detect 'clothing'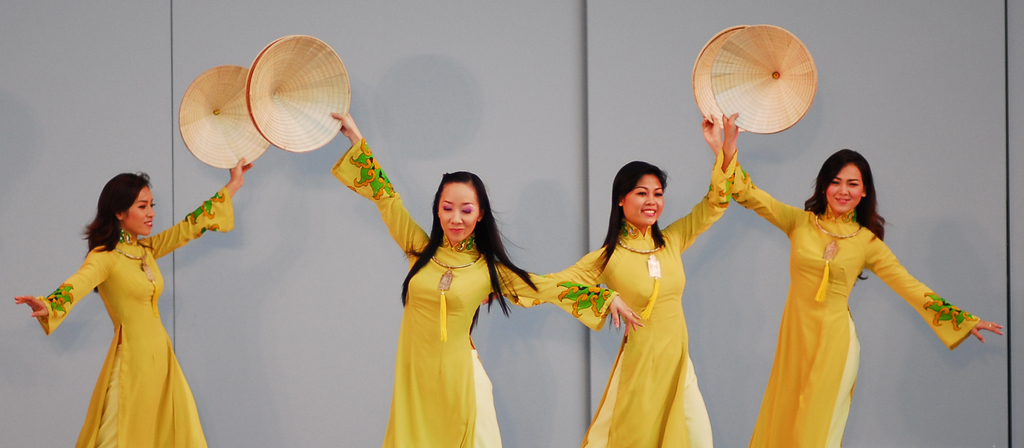
540:149:740:447
